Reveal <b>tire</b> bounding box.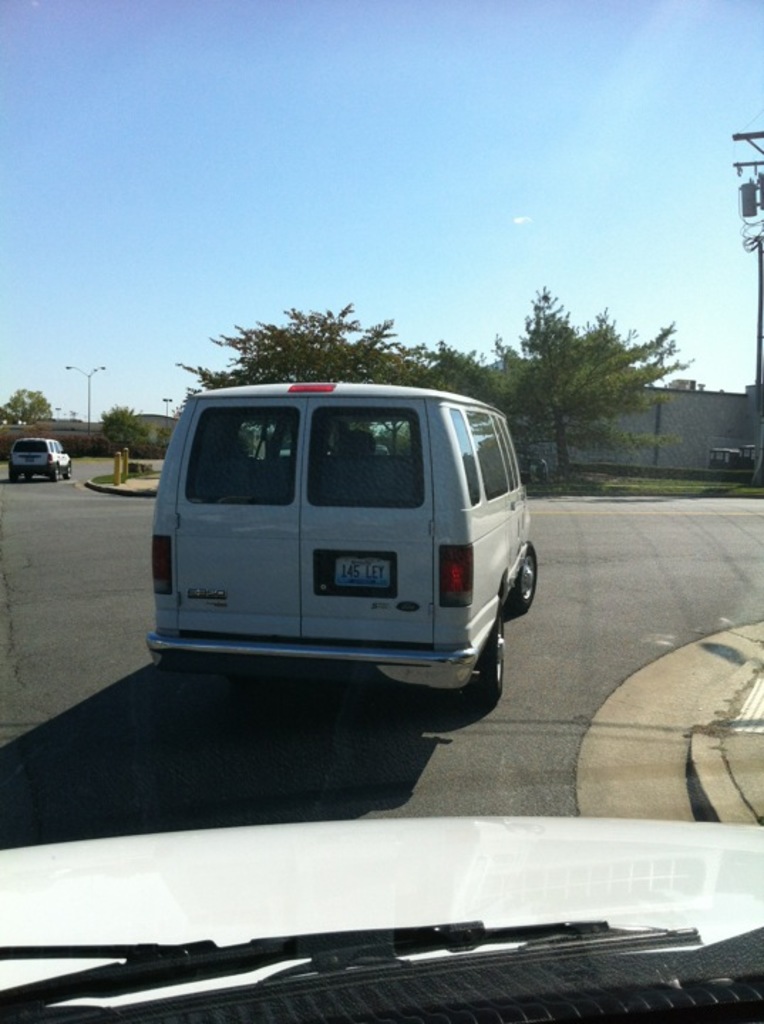
Revealed: 18/466/37/489.
